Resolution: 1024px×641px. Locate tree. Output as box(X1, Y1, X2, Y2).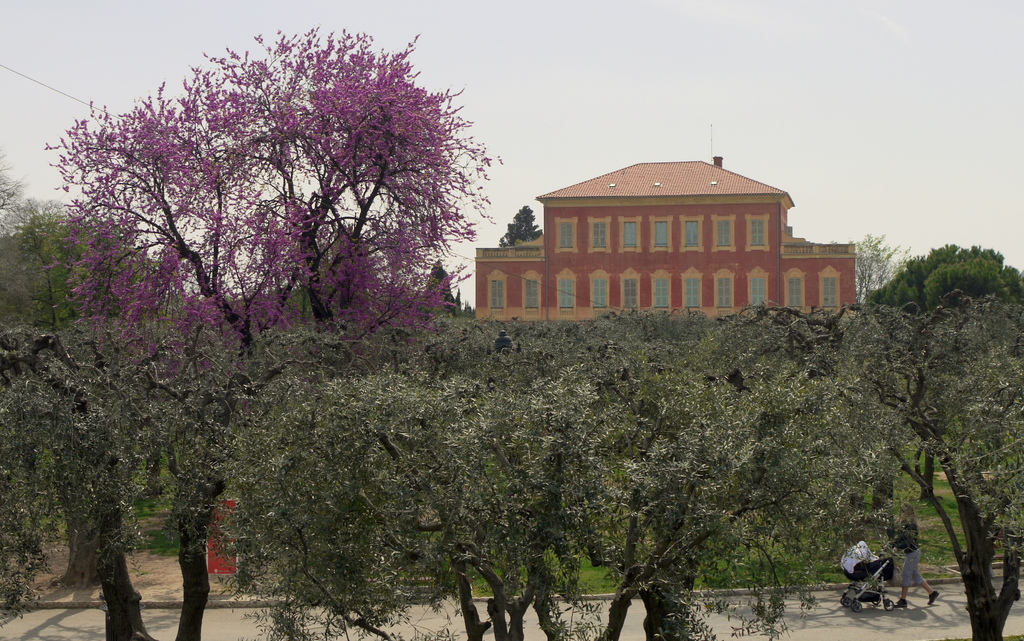
box(218, 306, 573, 640).
